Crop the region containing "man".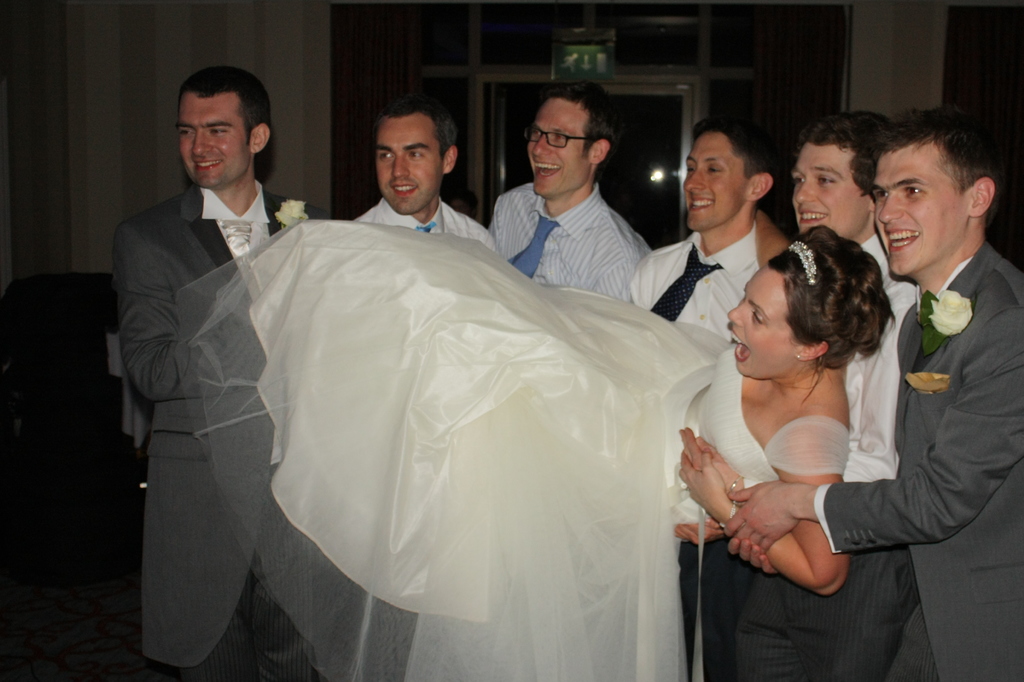
Crop region: 349 99 497 264.
